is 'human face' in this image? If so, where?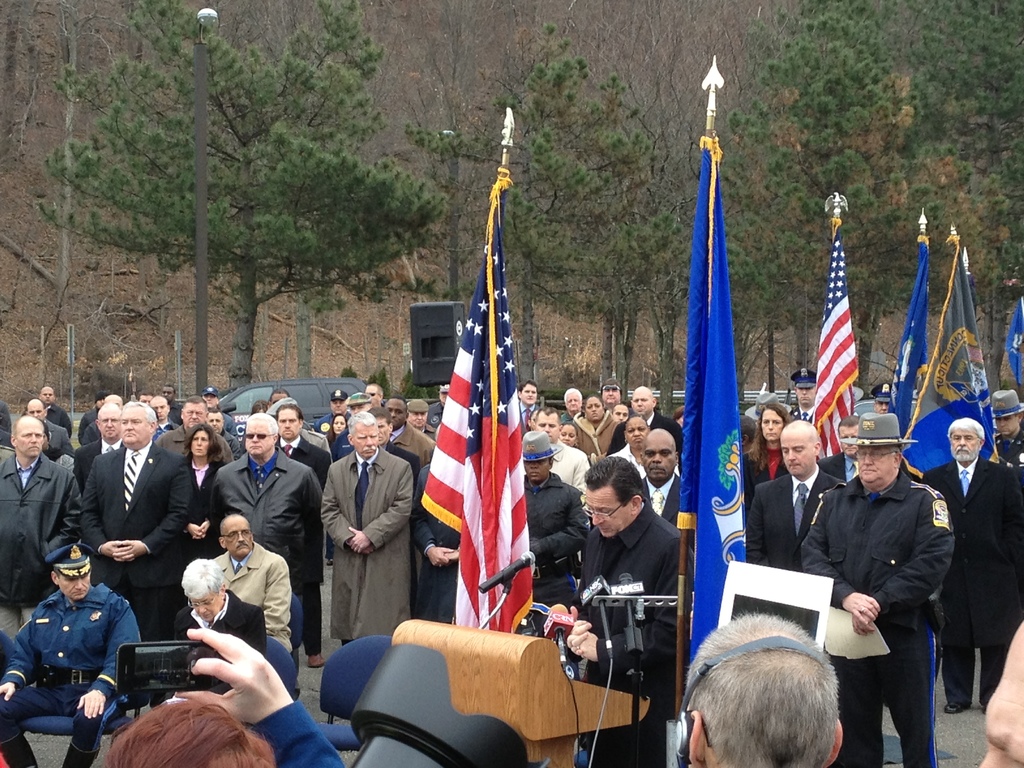
Yes, at bbox(996, 416, 1018, 435).
